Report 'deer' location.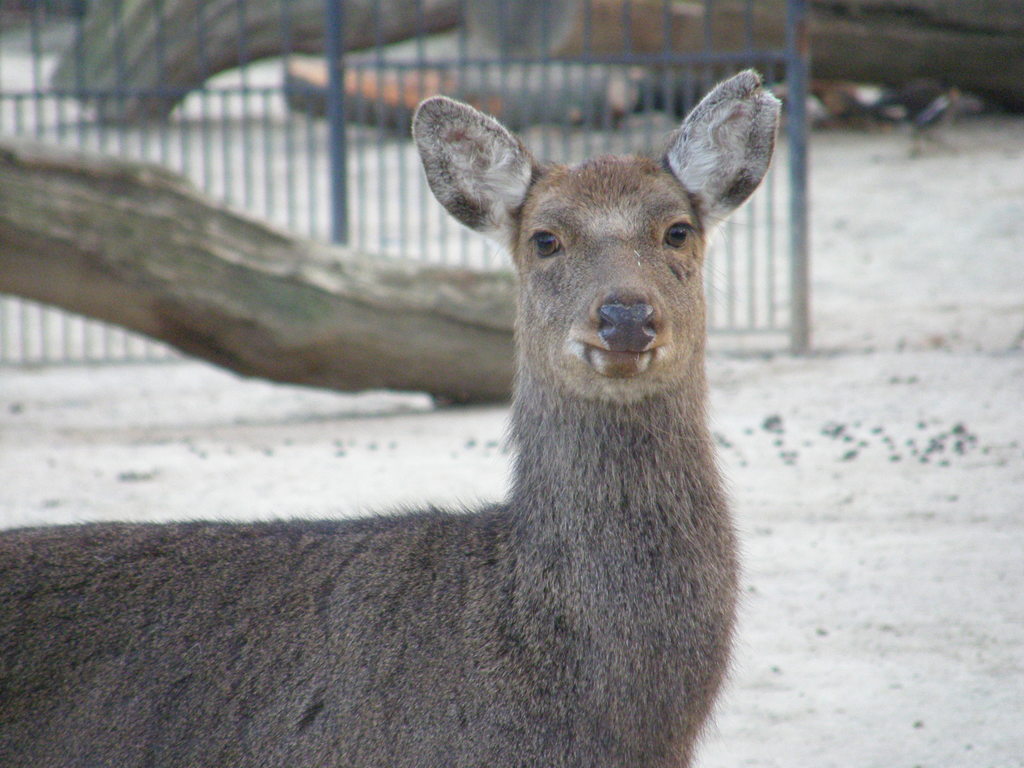
Report: region(0, 65, 781, 767).
